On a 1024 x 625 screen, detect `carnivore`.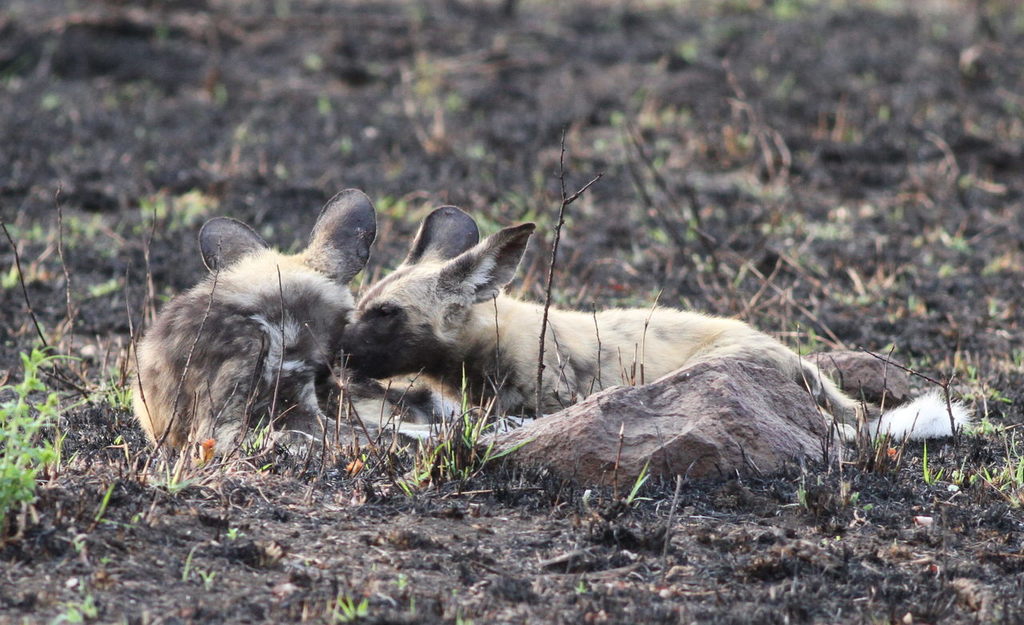
{"left": 341, "top": 211, "right": 986, "bottom": 469}.
